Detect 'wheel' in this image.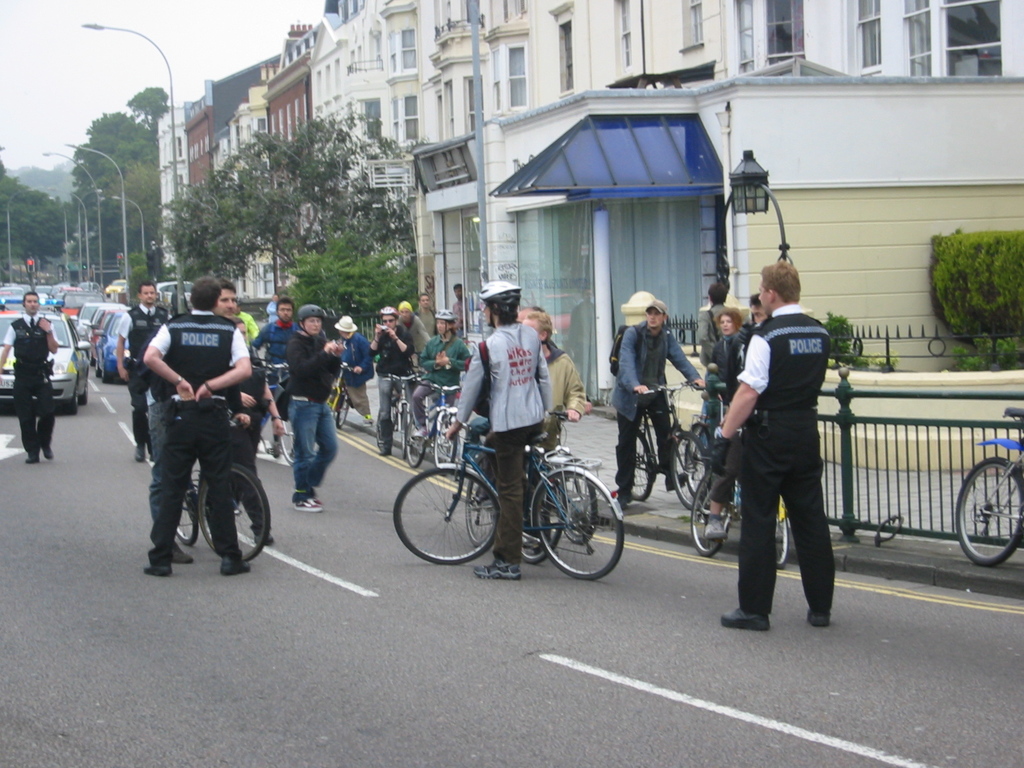
Detection: l=90, t=356, r=98, b=380.
